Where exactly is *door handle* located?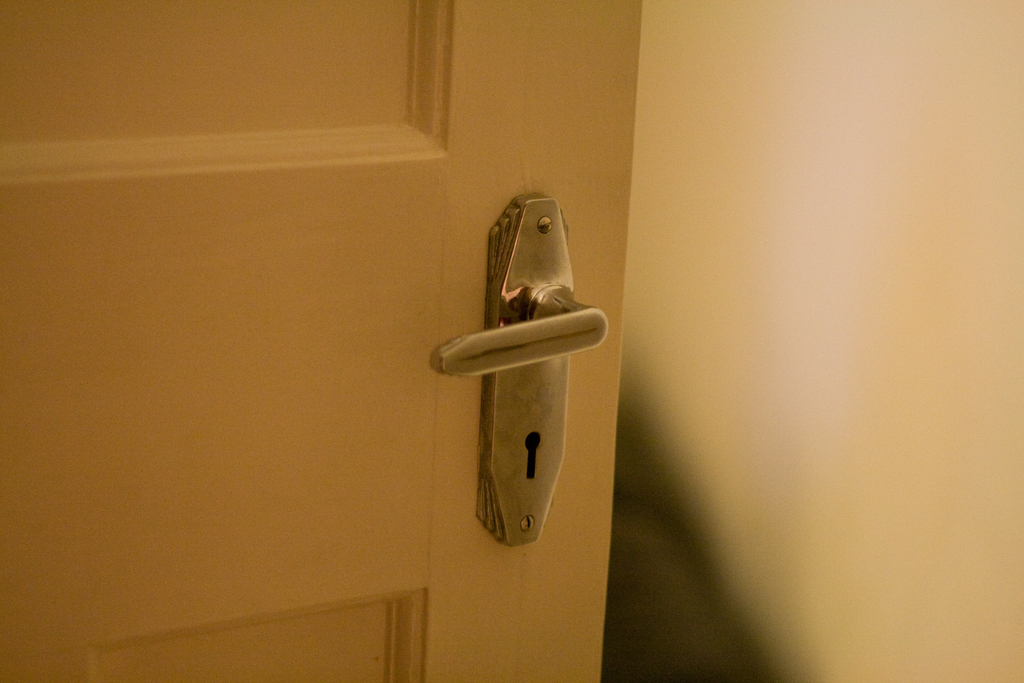
Its bounding box is left=431, top=192, right=610, bottom=547.
